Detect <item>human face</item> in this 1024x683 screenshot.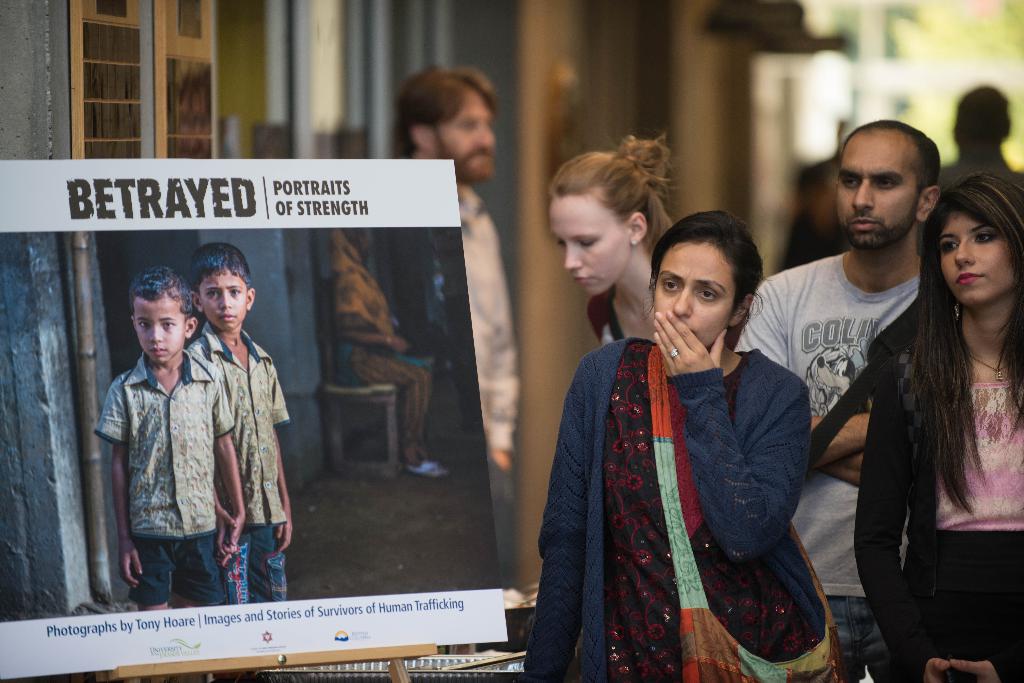
Detection: x1=945 y1=207 x2=1011 y2=304.
